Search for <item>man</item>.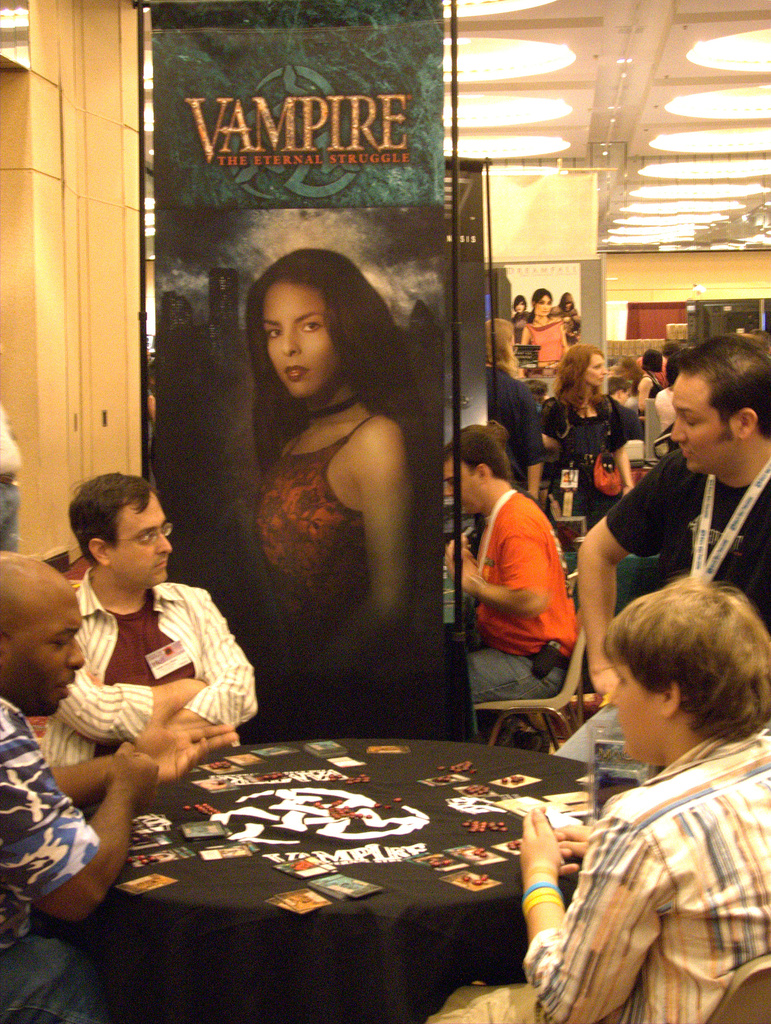
Found at bbox=(424, 574, 770, 1023).
